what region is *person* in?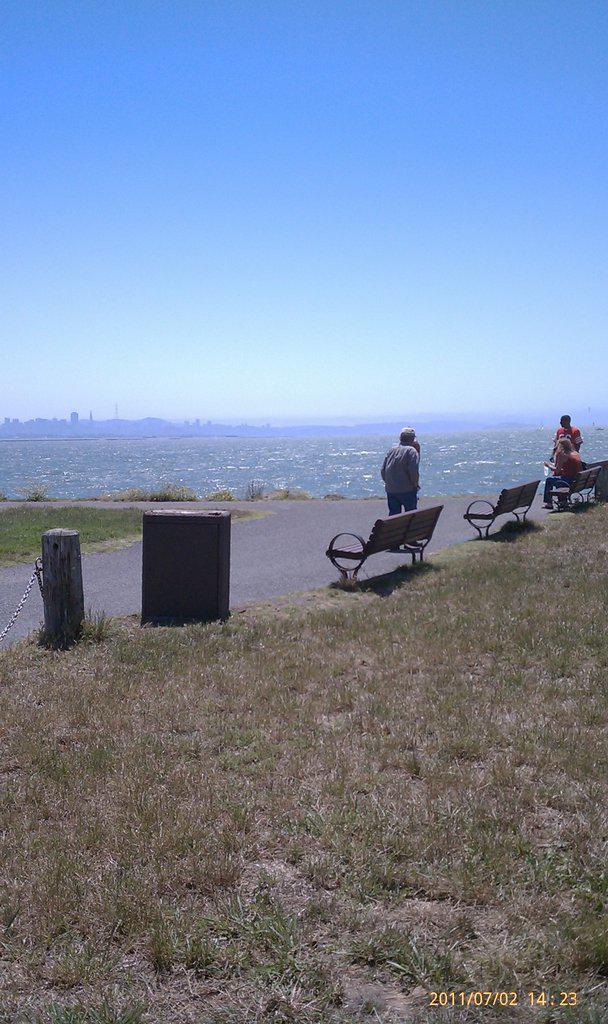
397/421/425/452.
